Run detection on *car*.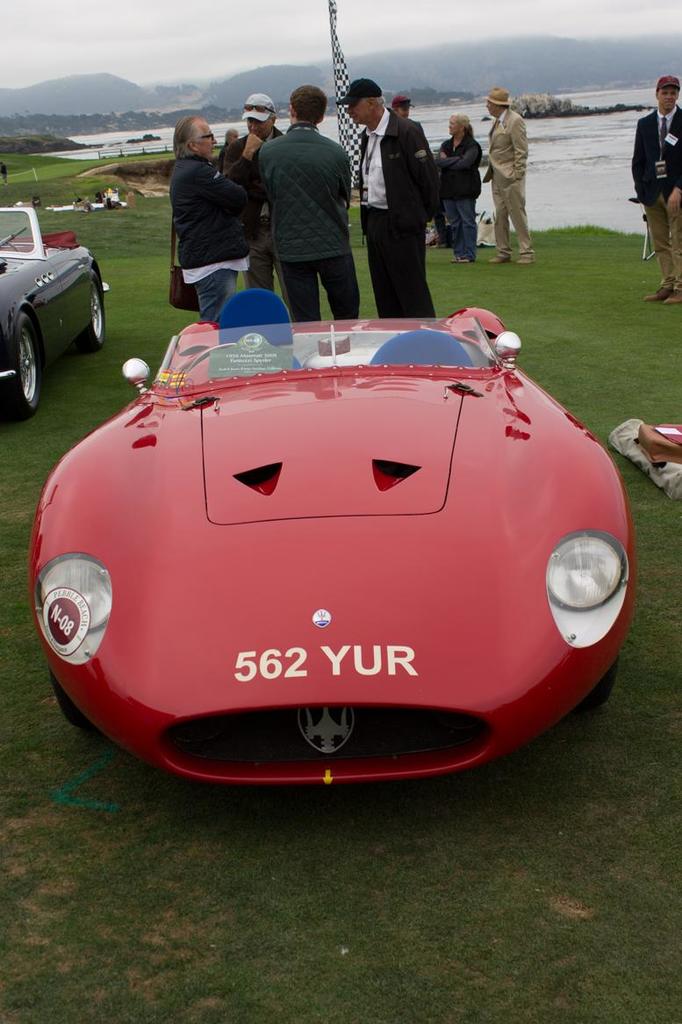
Result: BBox(0, 207, 111, 417).
